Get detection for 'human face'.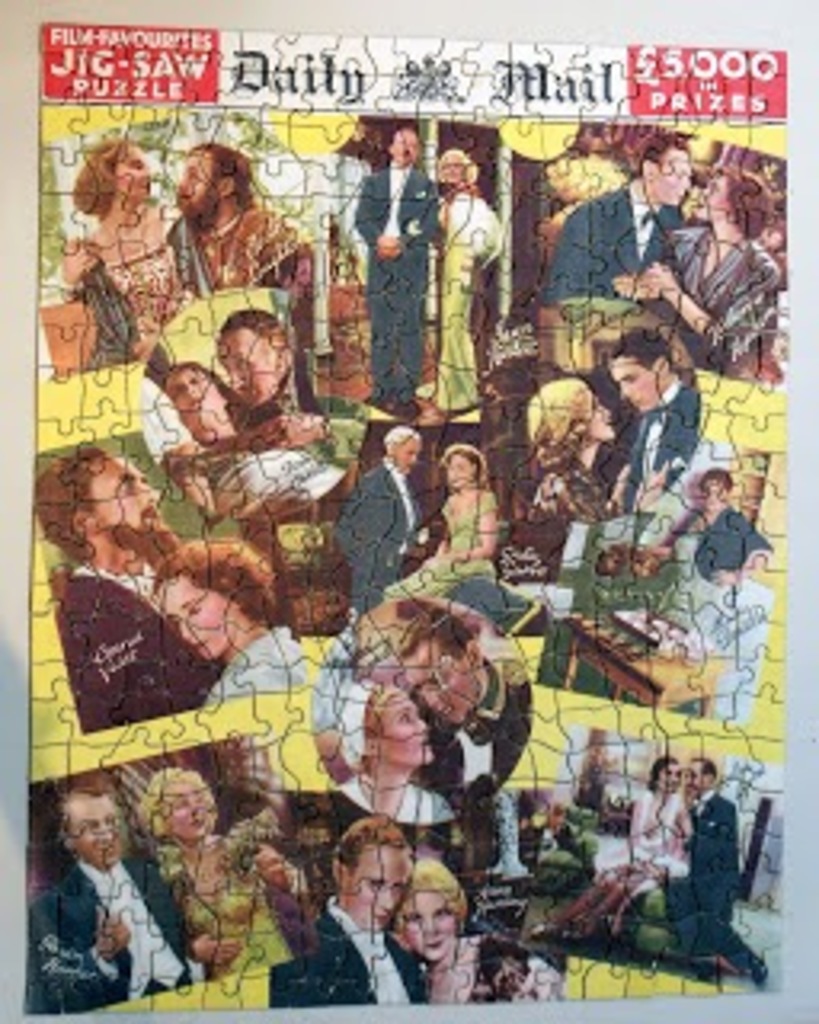
Detection: <box>438,150,467,189</box>.
